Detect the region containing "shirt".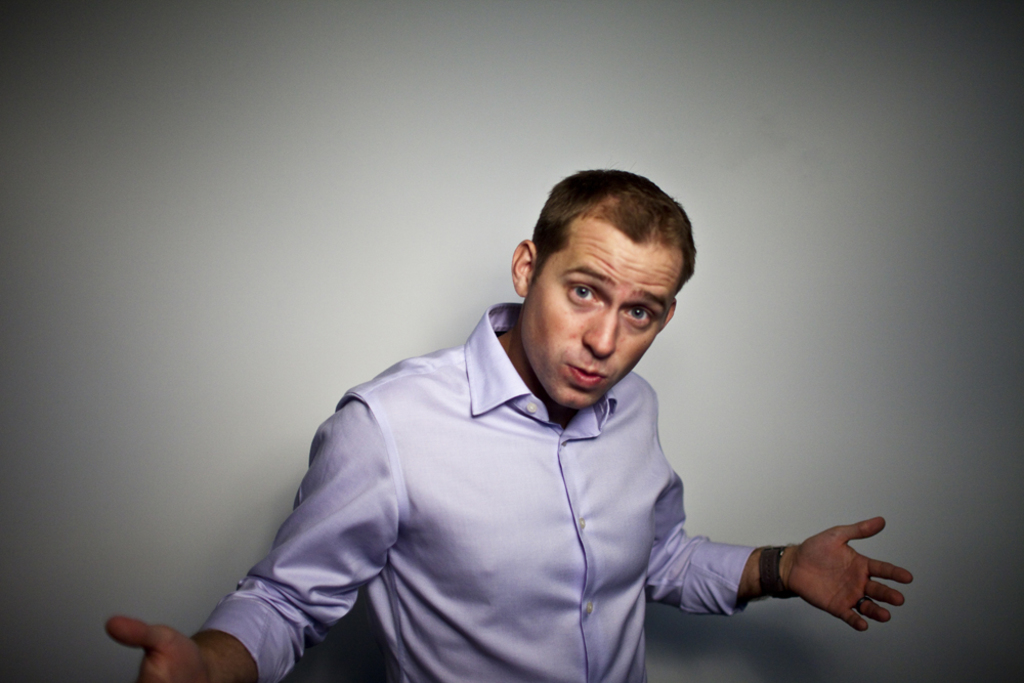
276/315/739/672.
